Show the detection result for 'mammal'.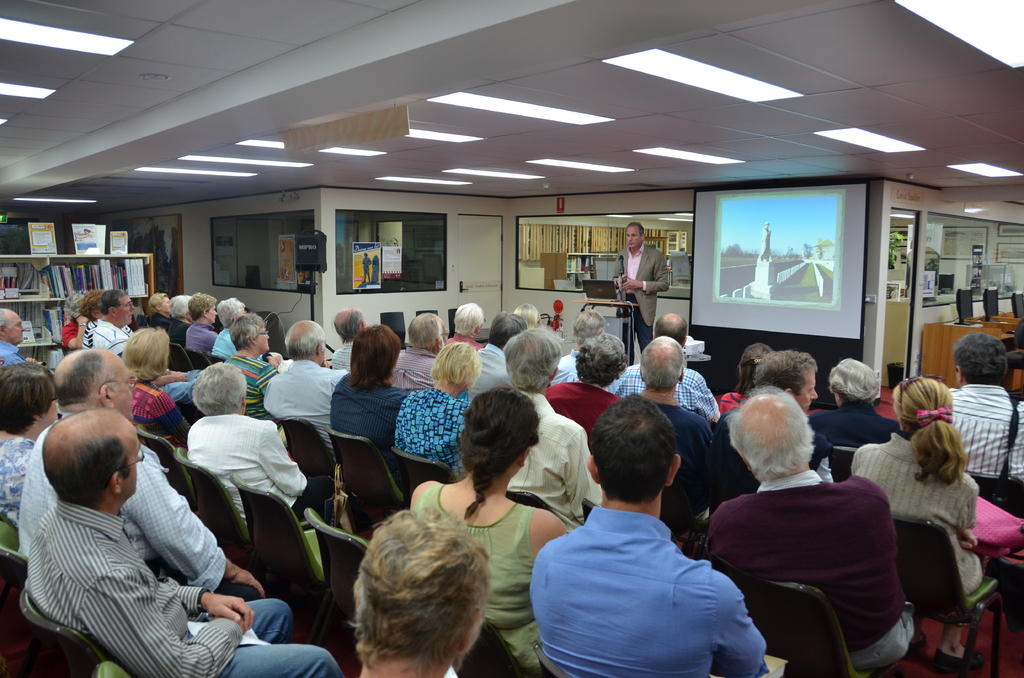
detection(262, 315, 345, 435).
